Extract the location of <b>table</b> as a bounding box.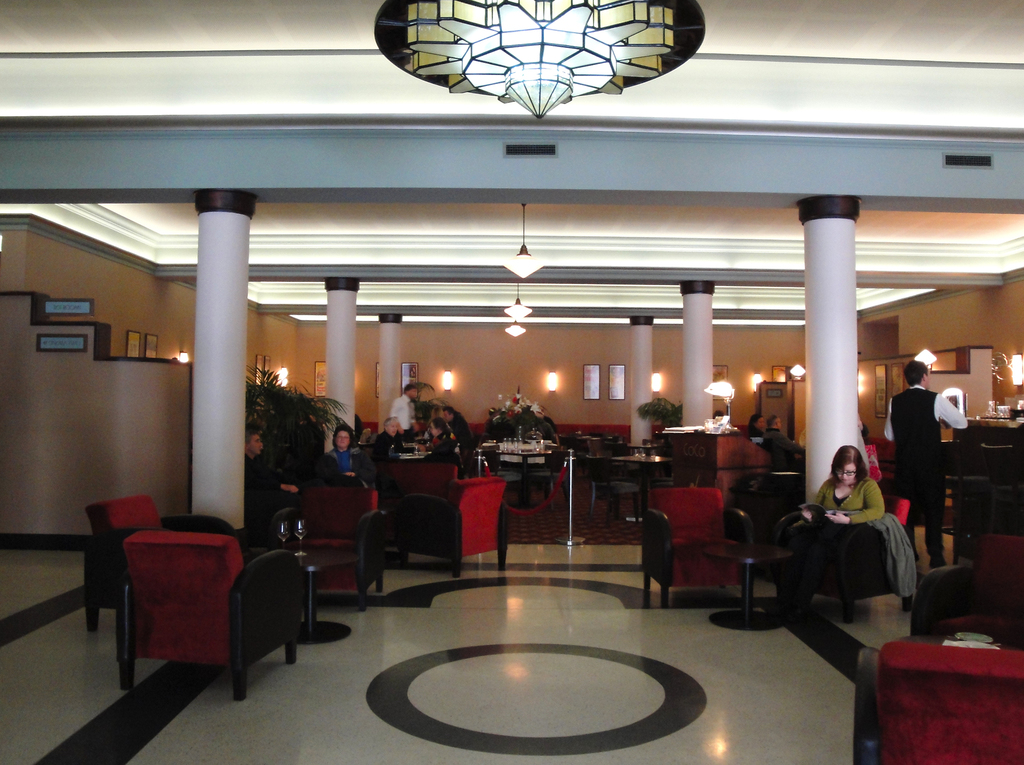
{"left": 705, "top": 543, "right": 792, "bottom": 636}.
